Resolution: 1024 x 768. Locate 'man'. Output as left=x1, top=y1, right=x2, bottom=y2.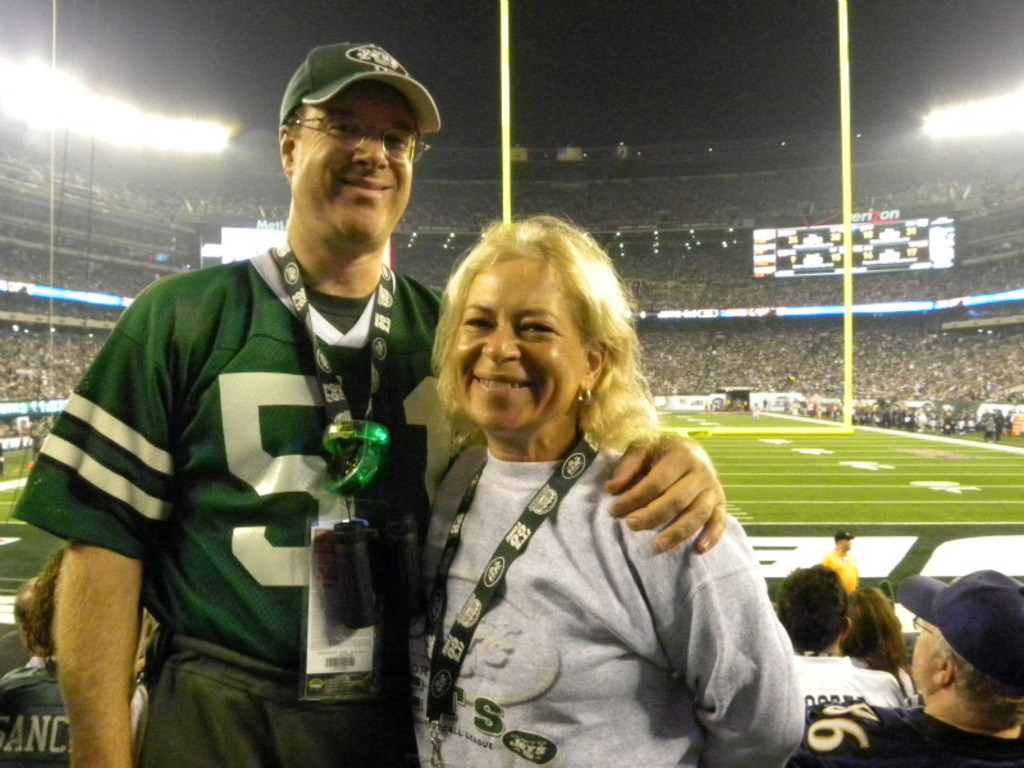
left=12, top=37, right=723, bottom=767.
